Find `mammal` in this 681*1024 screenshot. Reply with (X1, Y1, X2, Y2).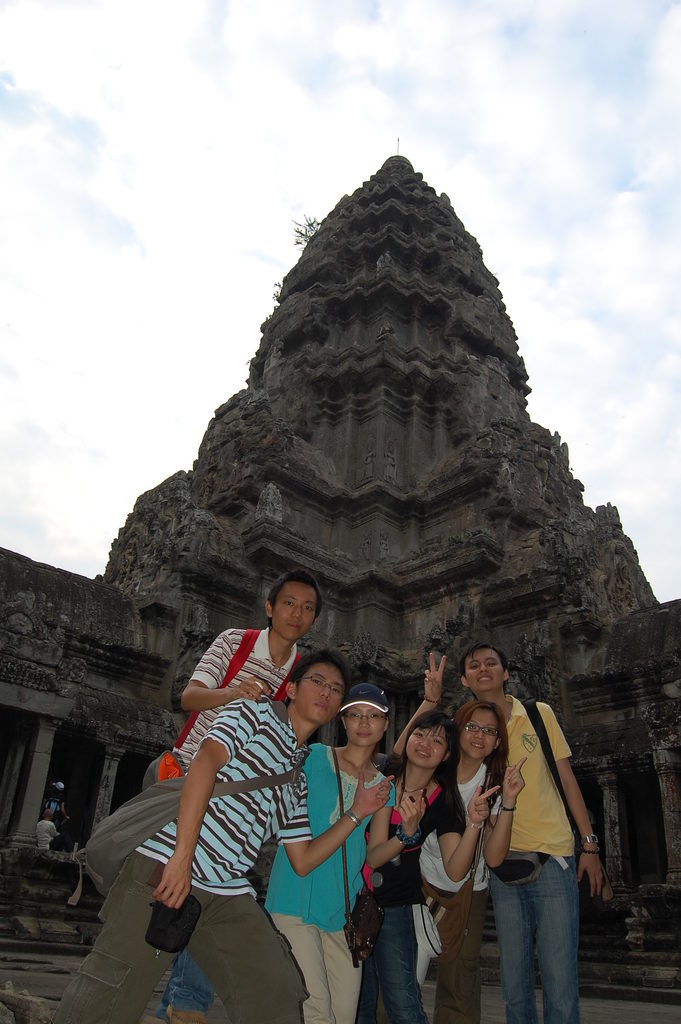
(44, 783, 72, 828).
